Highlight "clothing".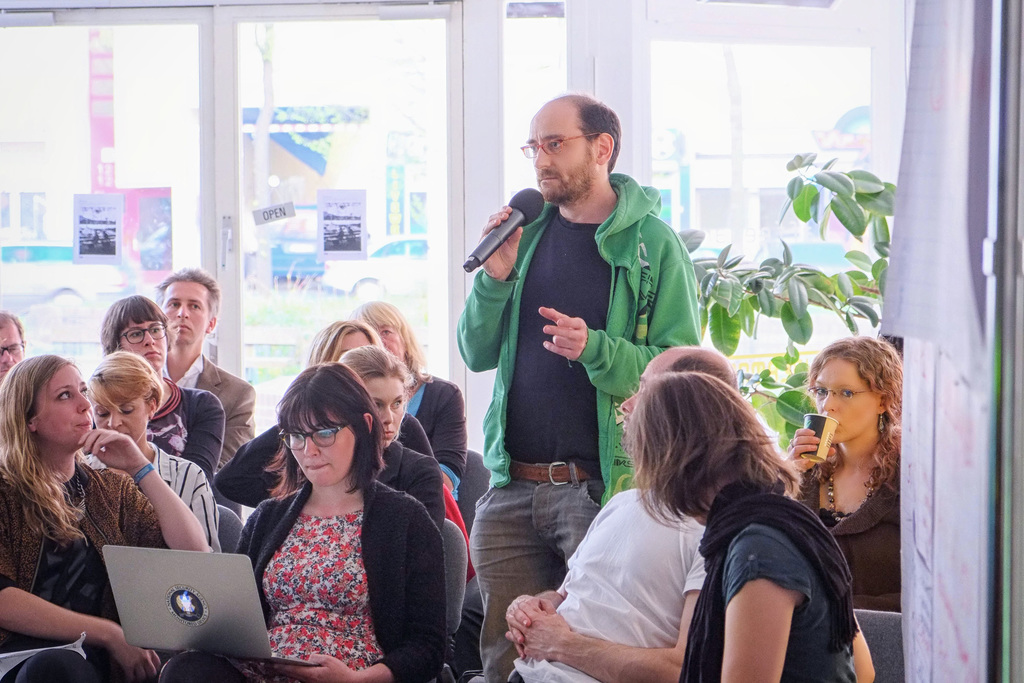
Highlighted region: 508:474:710:682.
